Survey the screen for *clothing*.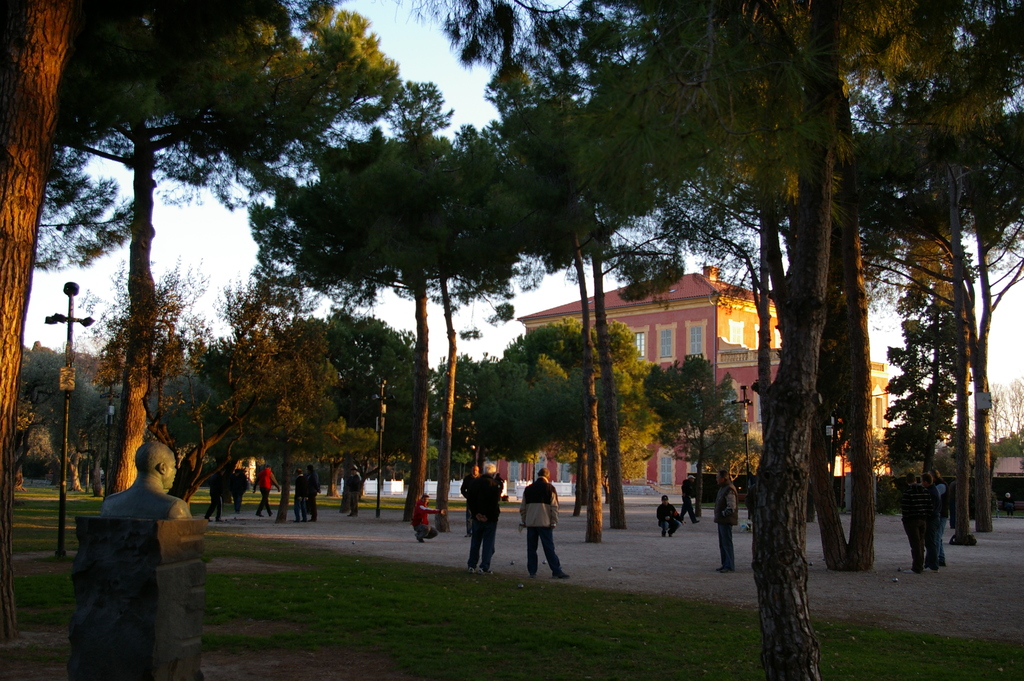
Survey found: left=347, top=473, right=368, bottom=508.
